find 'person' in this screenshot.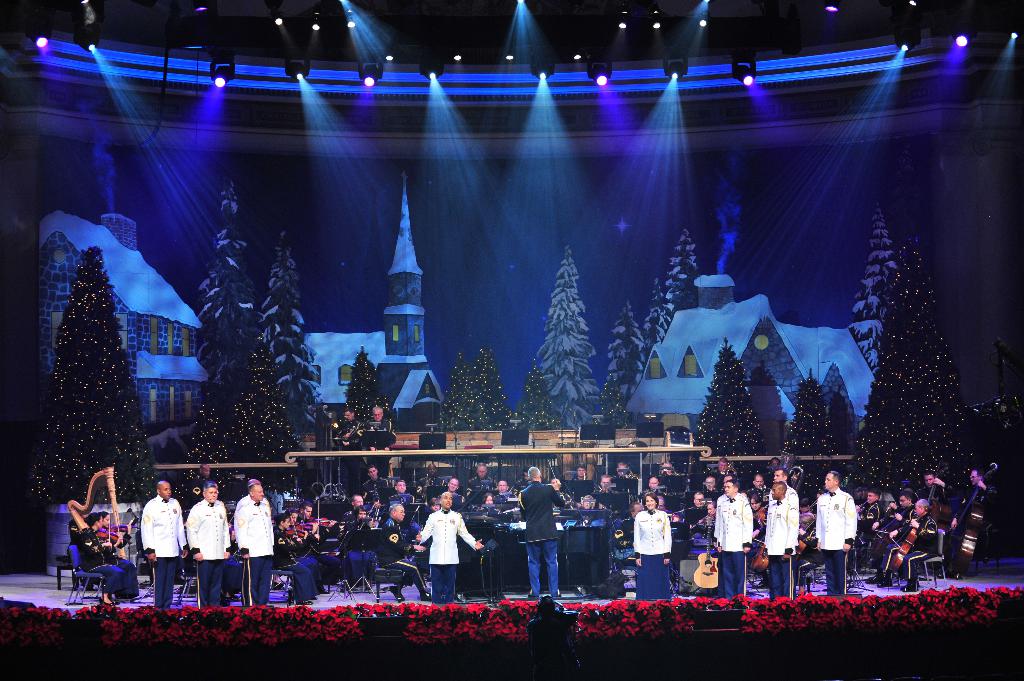
The bounding box for 'person' is (713, 461, 721, 482).
